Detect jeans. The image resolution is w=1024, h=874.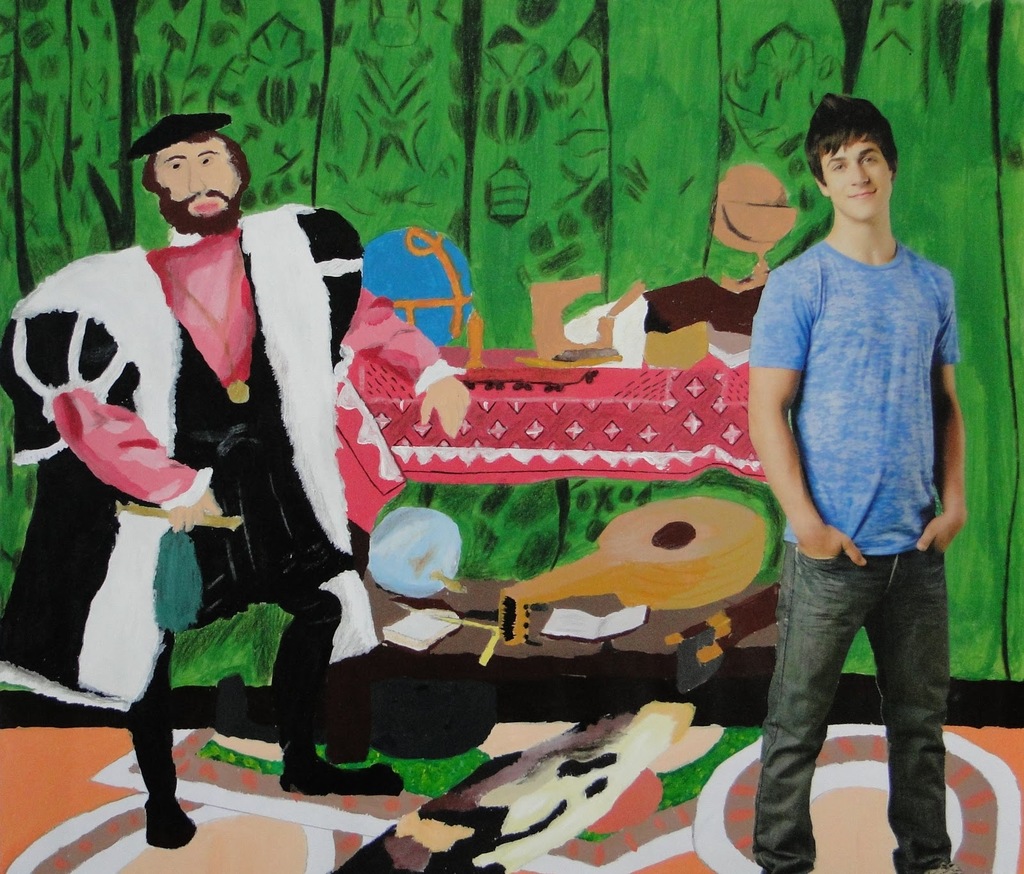
BBox(748, 527, 973, 865).
